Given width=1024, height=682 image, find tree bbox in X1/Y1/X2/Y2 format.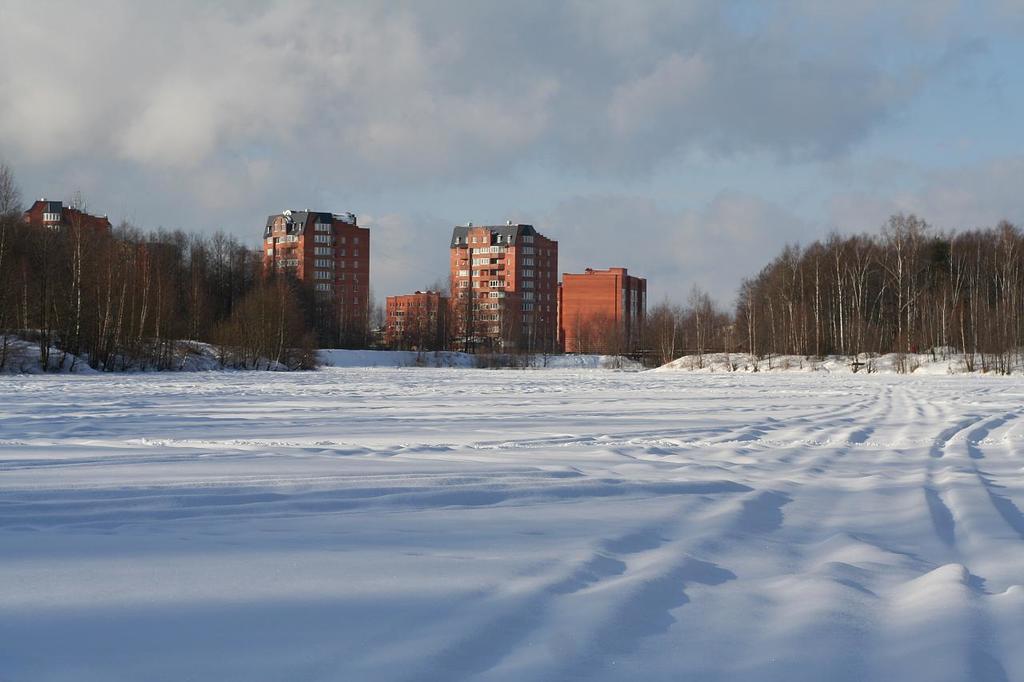
348/299/388/354.
